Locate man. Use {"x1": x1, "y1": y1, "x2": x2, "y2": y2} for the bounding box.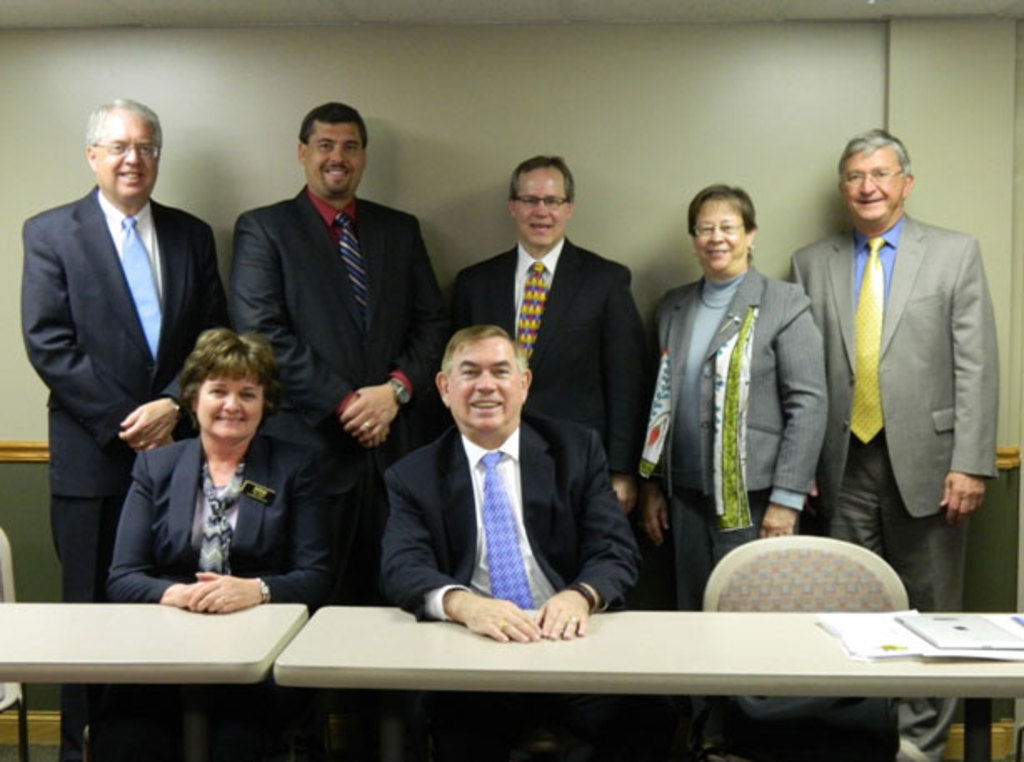
{"x1": 384, "y1": 322, "x2": 642, "y2": 639}.
